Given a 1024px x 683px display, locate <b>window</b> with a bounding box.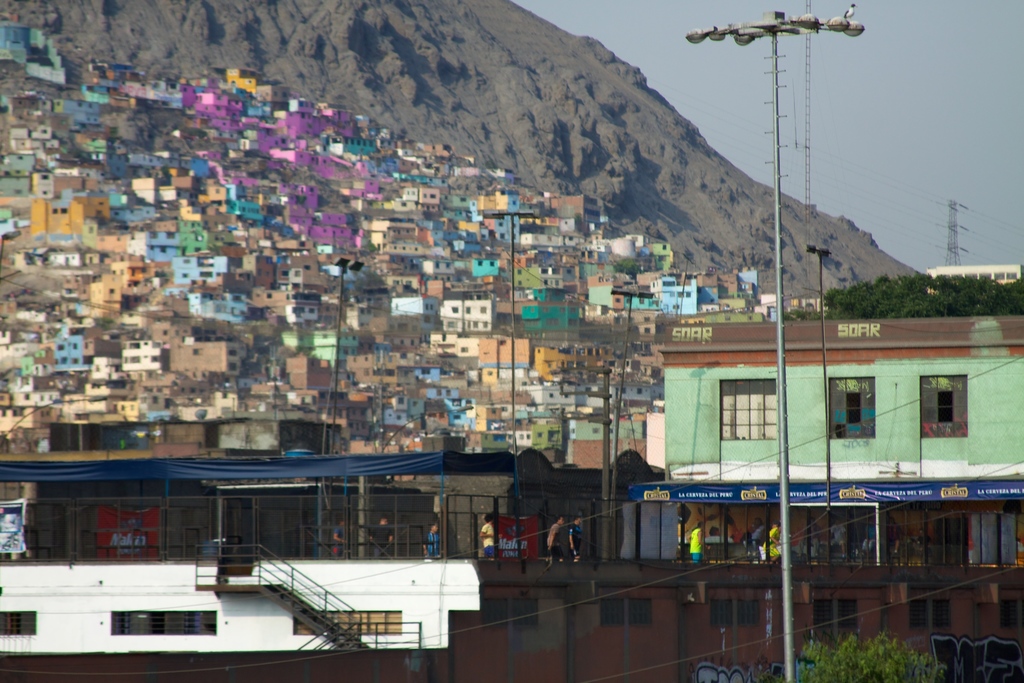
Located: bbox(820, 372, 881, 445).
